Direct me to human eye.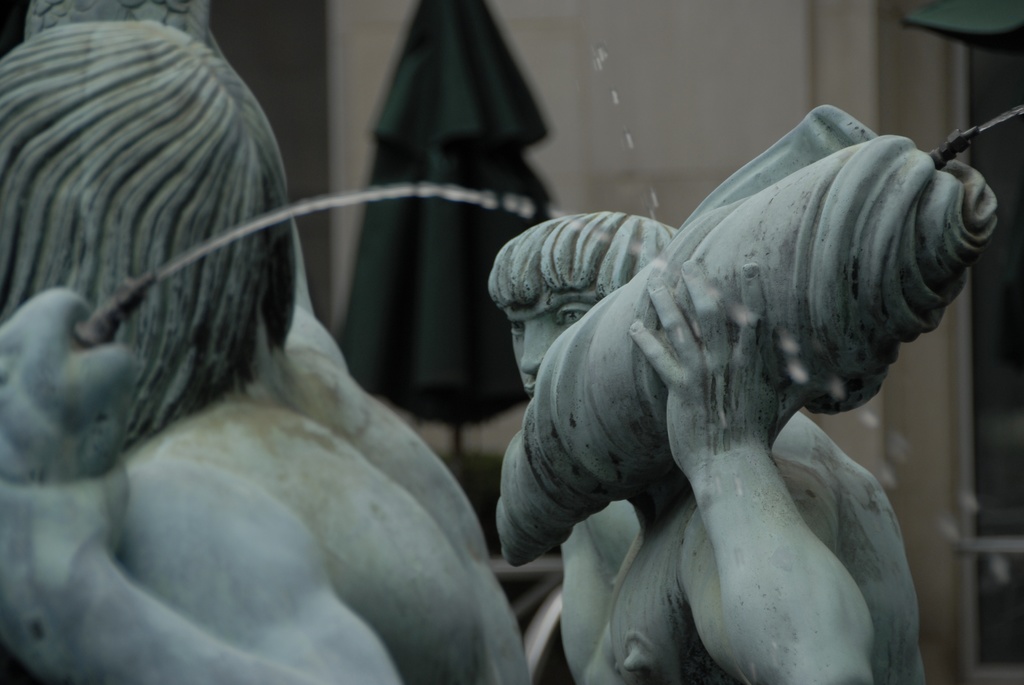
Direction: 509, 319, 524, 335.
